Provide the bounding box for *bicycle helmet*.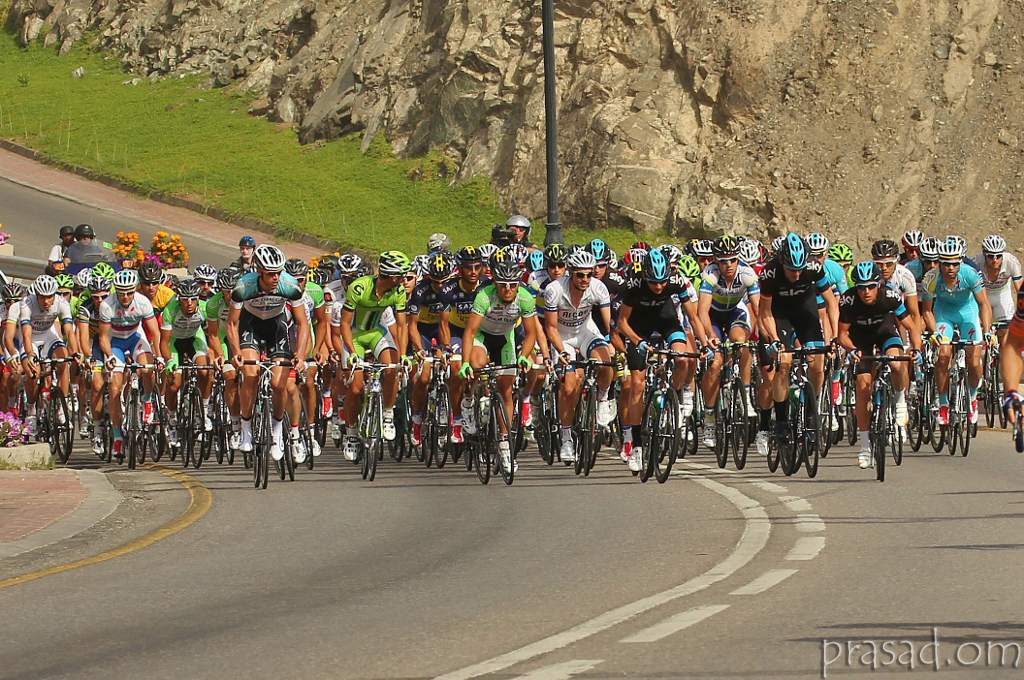
pyautogui.locateOnScreen(528, 245, 544, 268).
